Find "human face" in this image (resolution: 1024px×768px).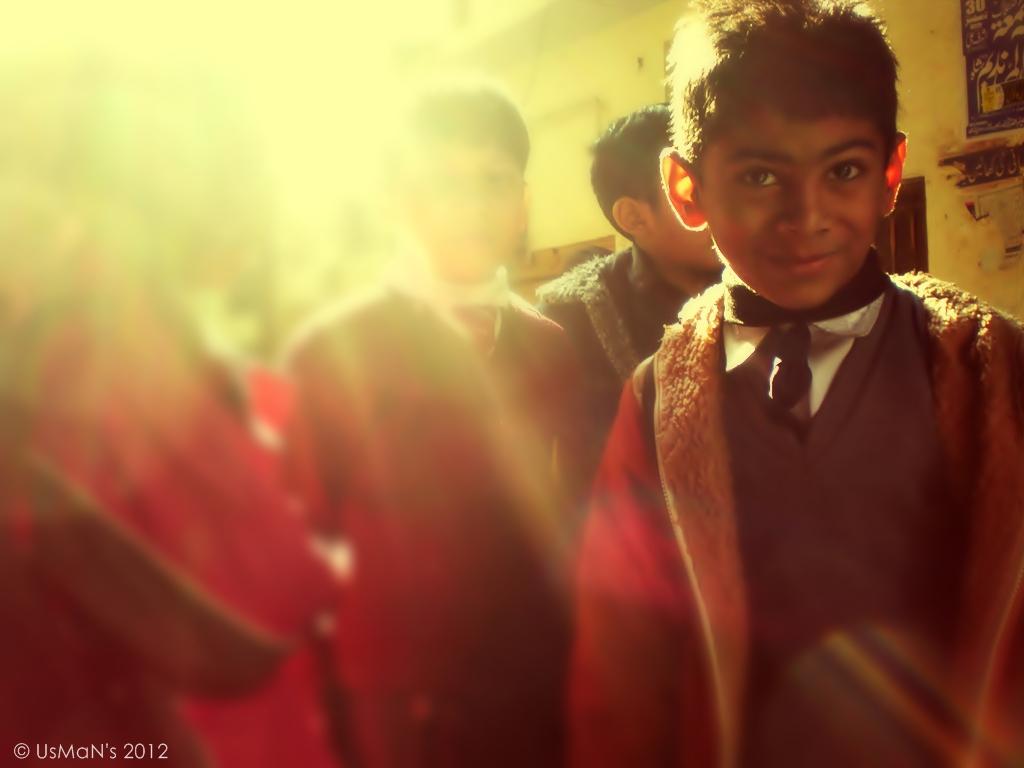
(697,125,887,311).
